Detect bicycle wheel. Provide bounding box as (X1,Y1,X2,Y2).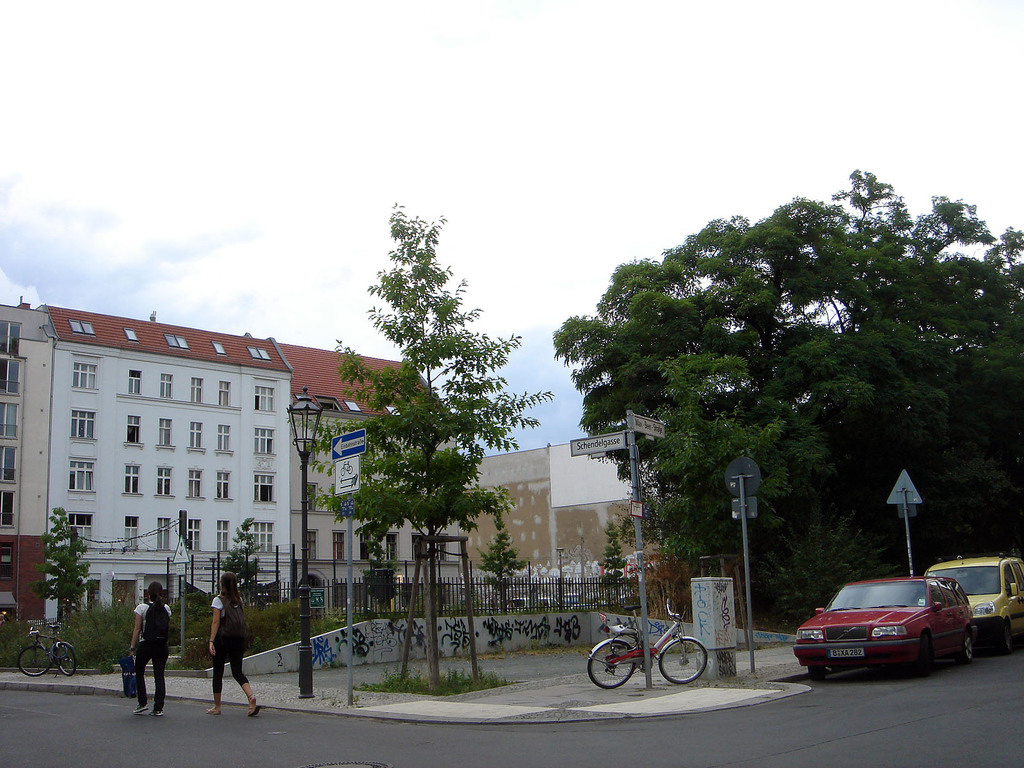
(52,641,75,678).
